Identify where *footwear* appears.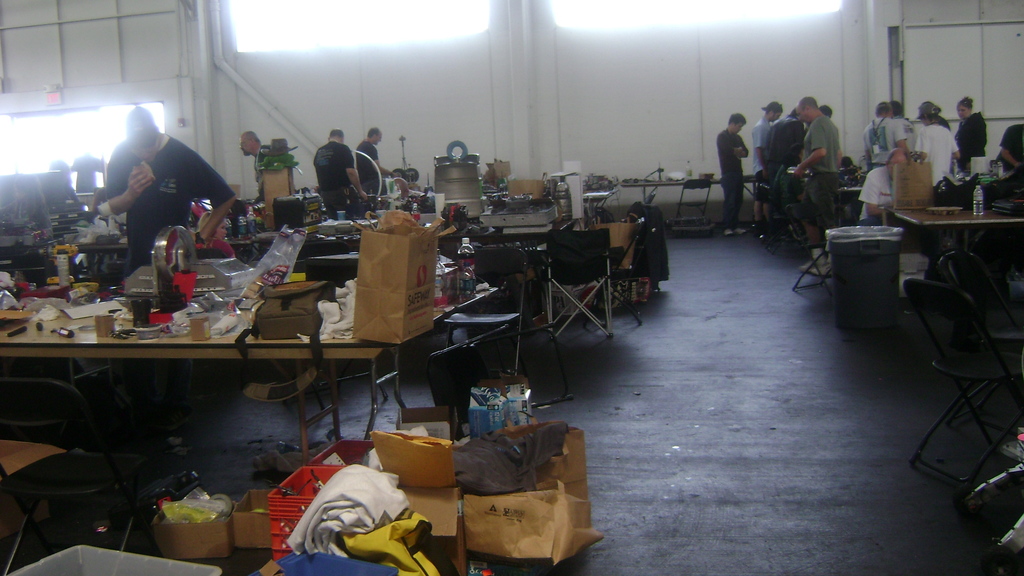
Appears at pyautogui.locateOnScreen(725, 225, 733, 240).
